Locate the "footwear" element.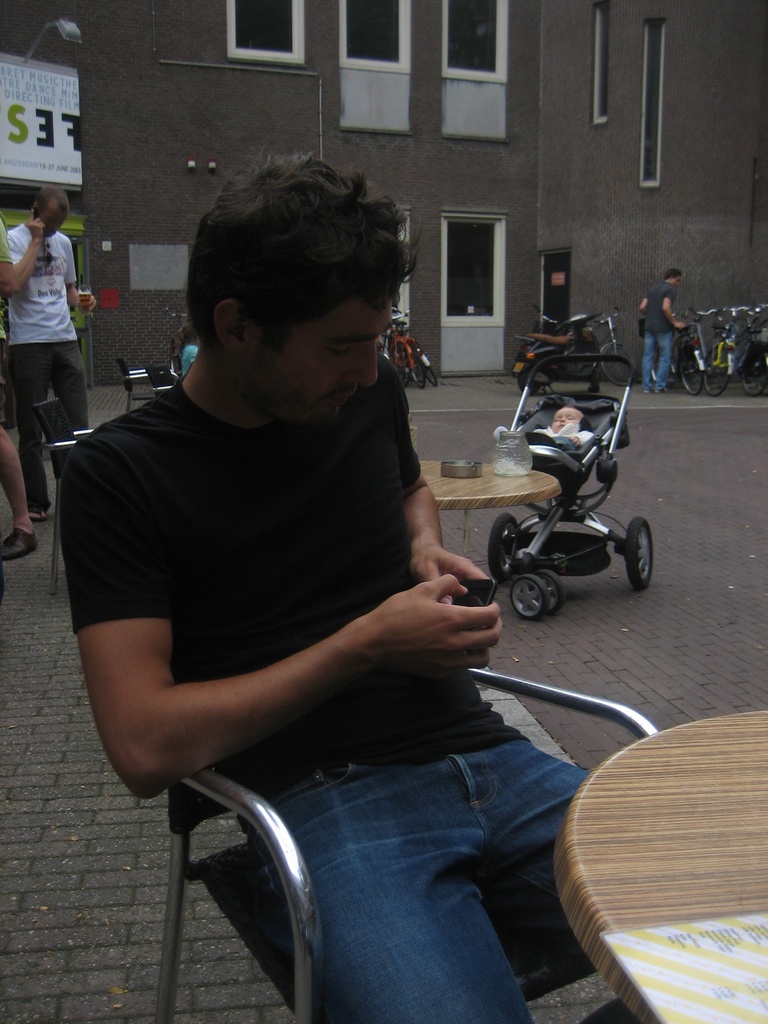
Element bbox: Rect(30, 504, 49, 522).
